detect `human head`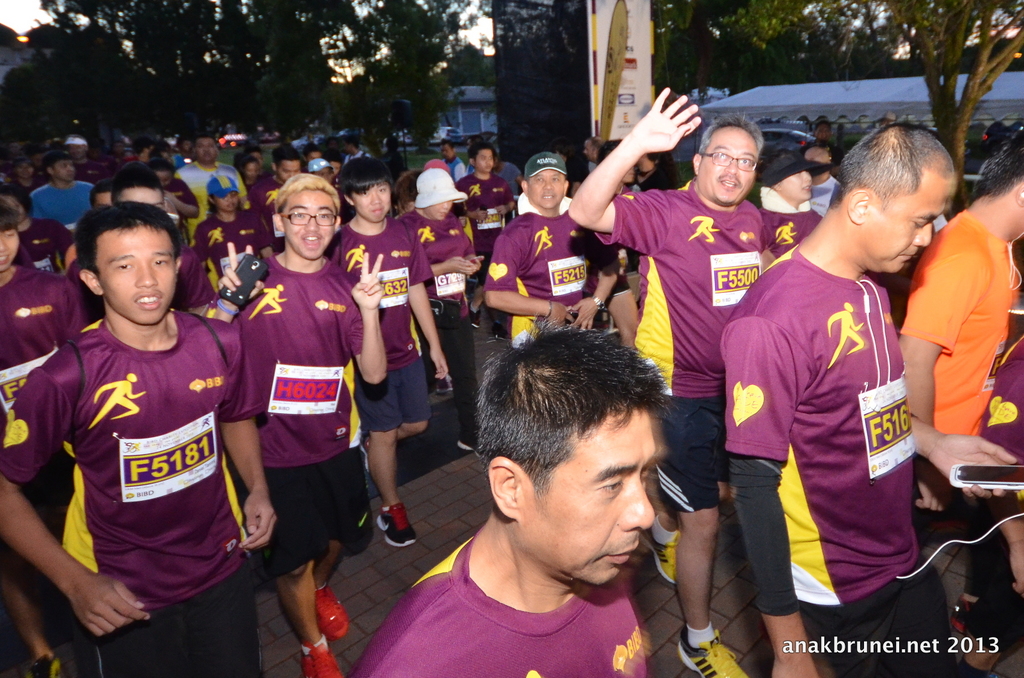
(left=477, top=331, right=697, bottom=585)
